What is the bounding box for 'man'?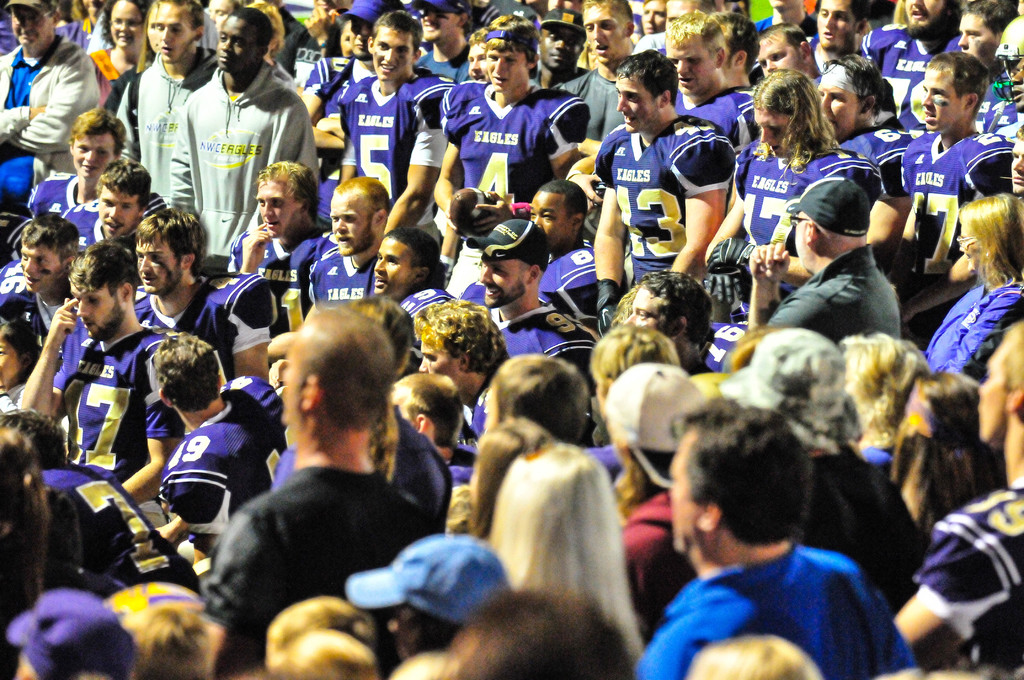
<box>592,46,733,328</box>.
